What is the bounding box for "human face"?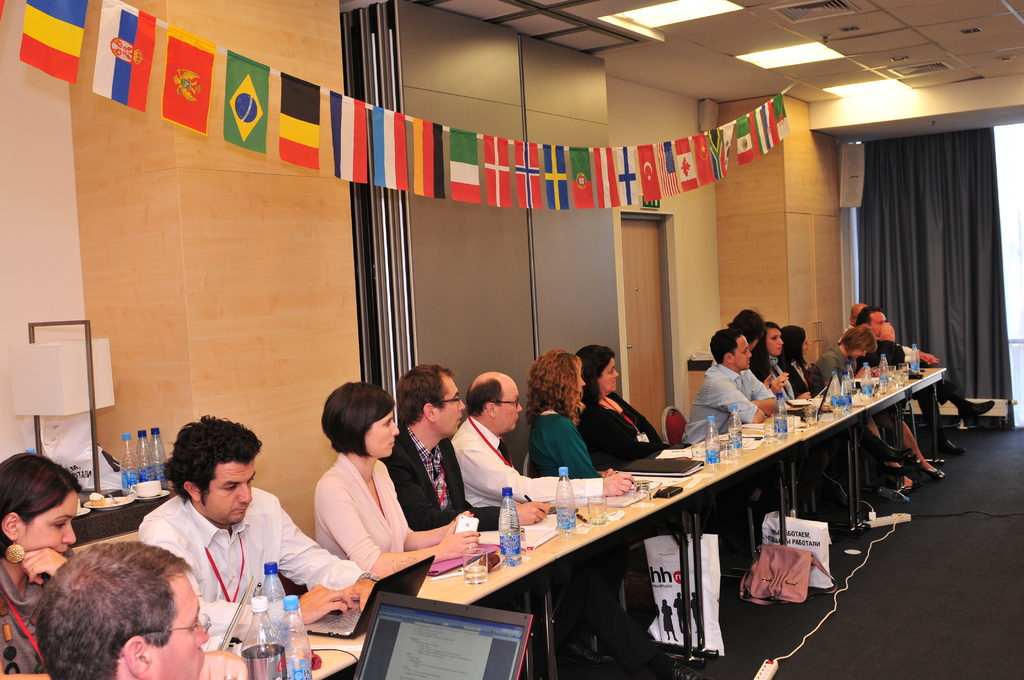
871/311/885/338.
